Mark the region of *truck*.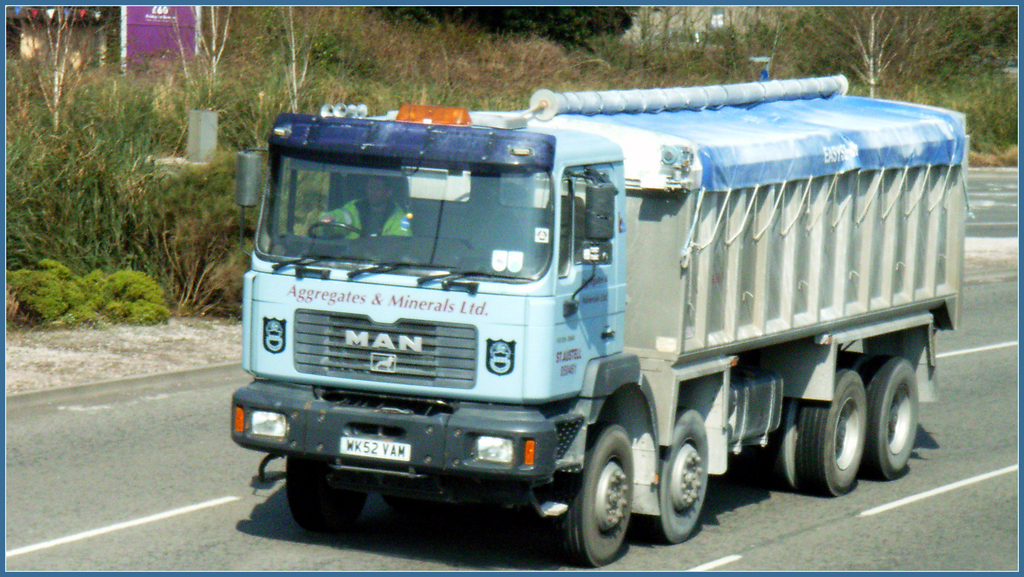
Region: bbox(227, 59, 960, 565).
